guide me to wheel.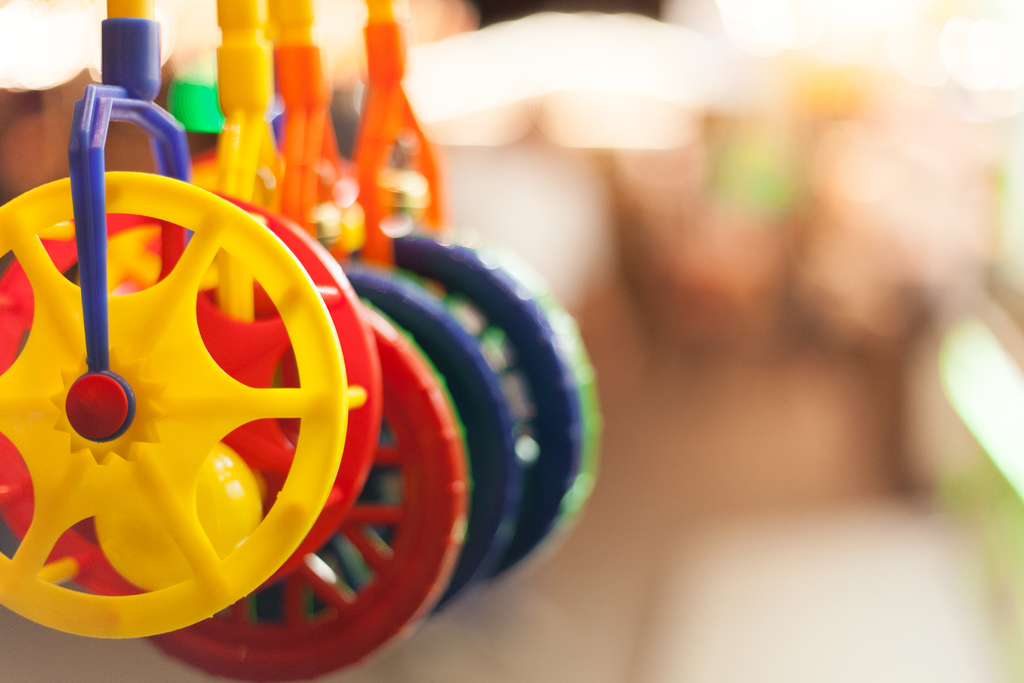
Guidance: box(154, 300, 474, 682).
